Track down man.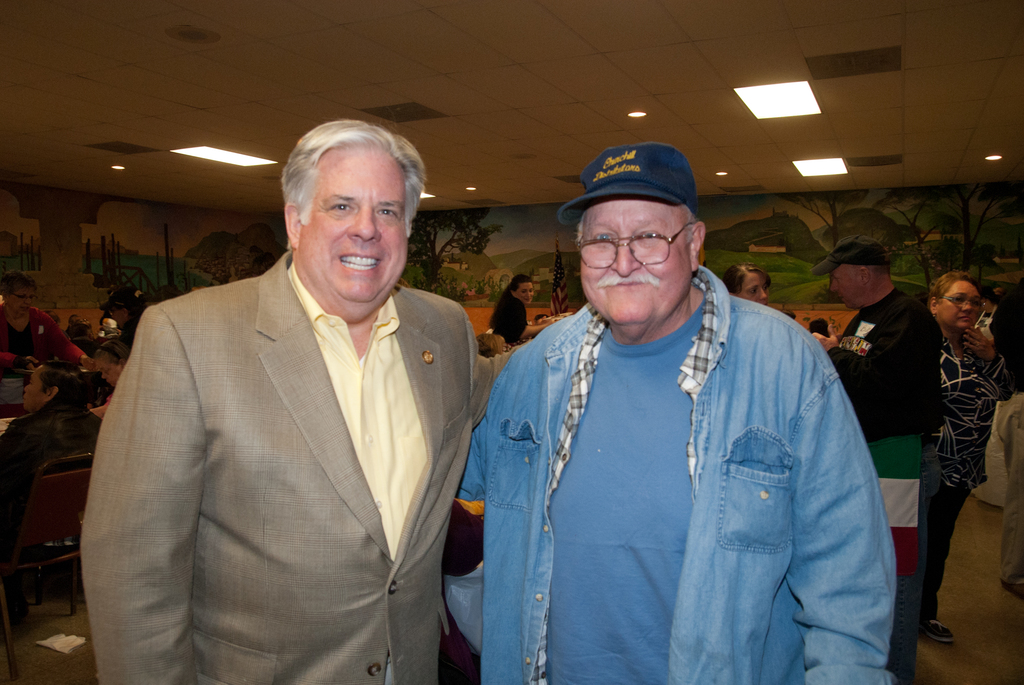
Tracked to 454:126:897:676.
